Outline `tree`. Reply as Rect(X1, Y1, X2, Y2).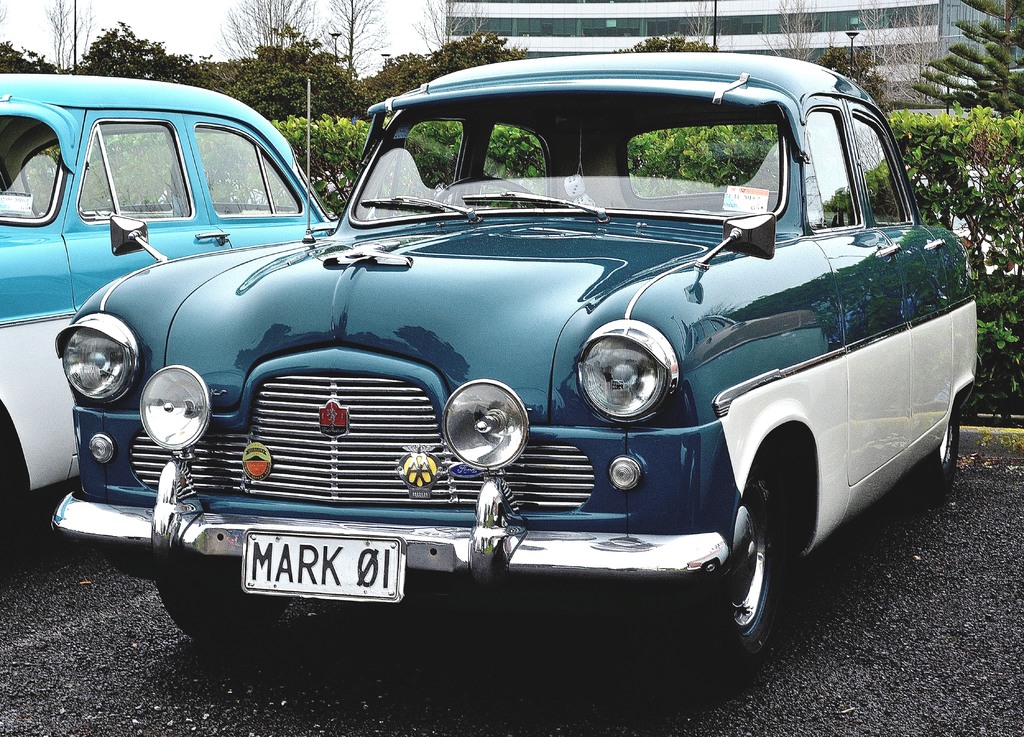
Rect(319, 0, 388, 81).
